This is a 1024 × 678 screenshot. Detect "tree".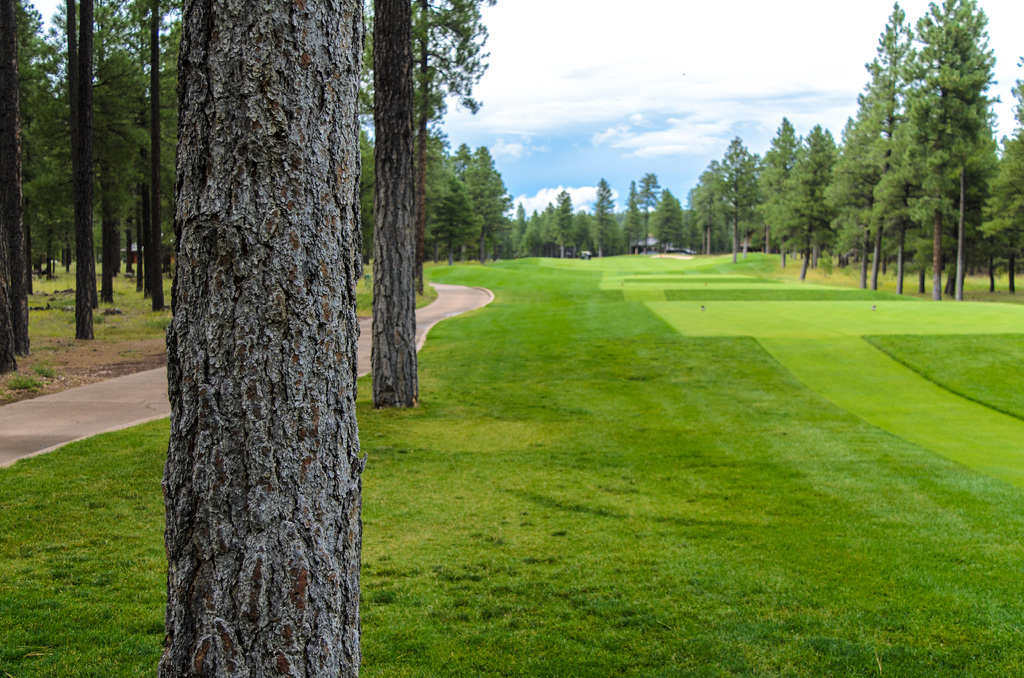
[x1=371, y1=0, x2=438, y2=403].
